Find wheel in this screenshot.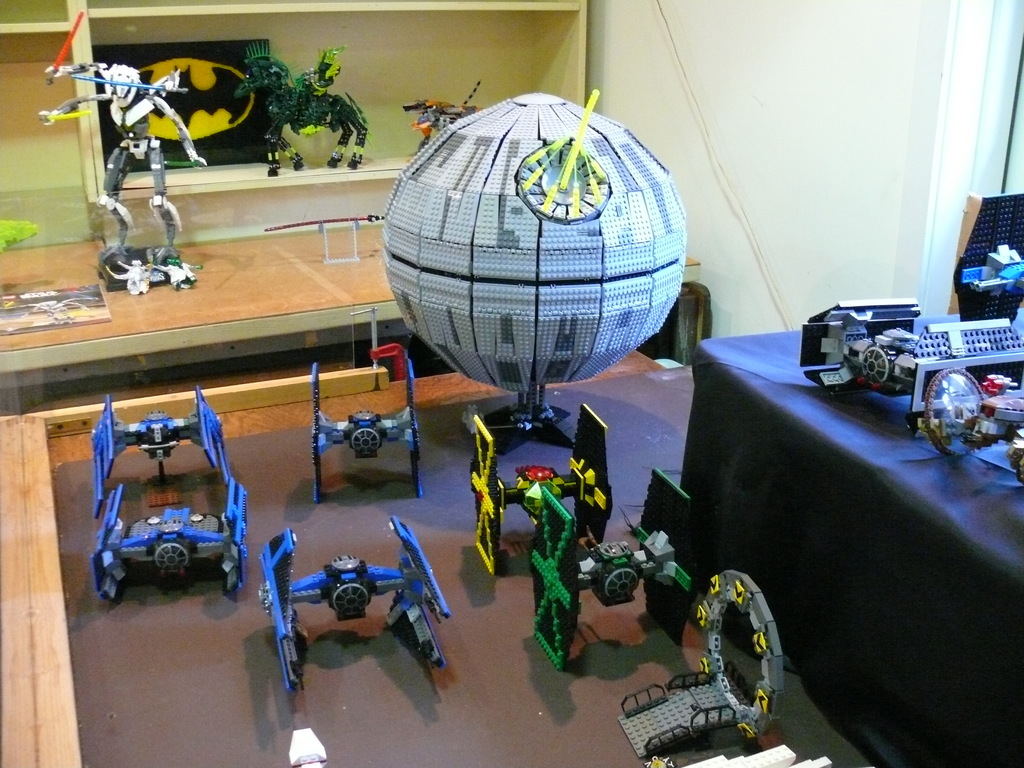
The bounding box for wheel is select_region(925, 367, 984, 456).
